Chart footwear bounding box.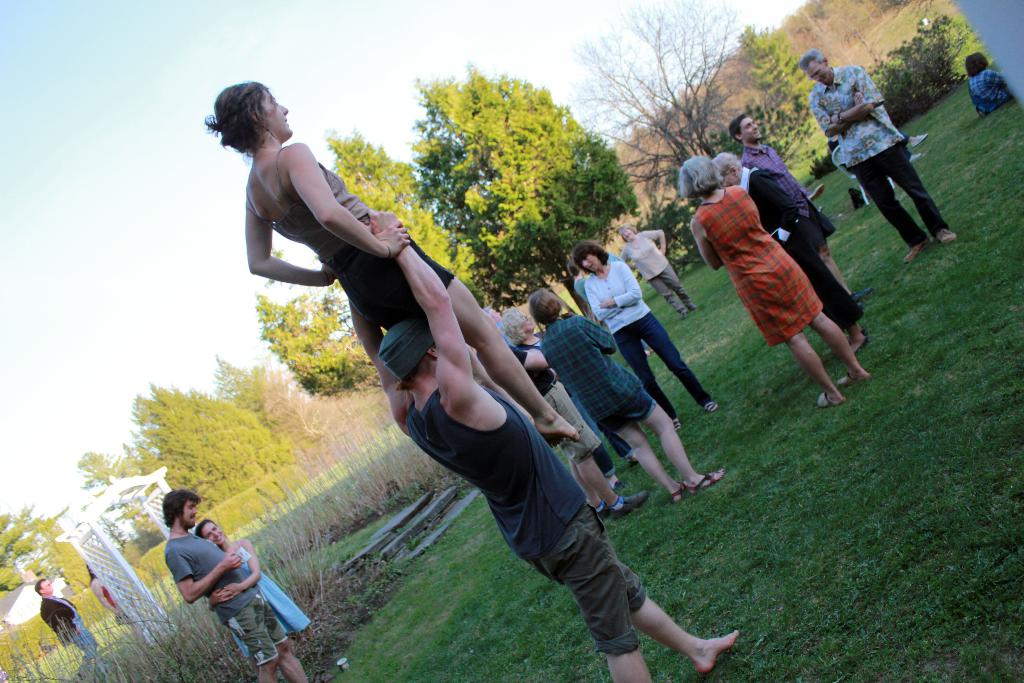
Charted: detection(933, 228, 961, 241).
